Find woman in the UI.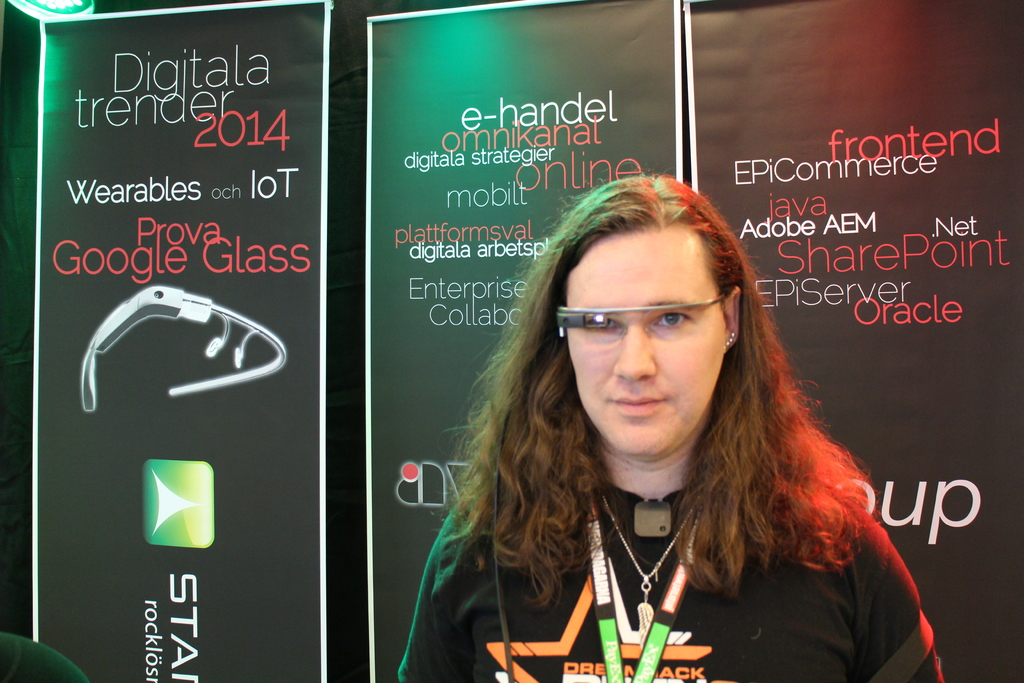
UI element at l=400, t=169, r=932, b=682.
